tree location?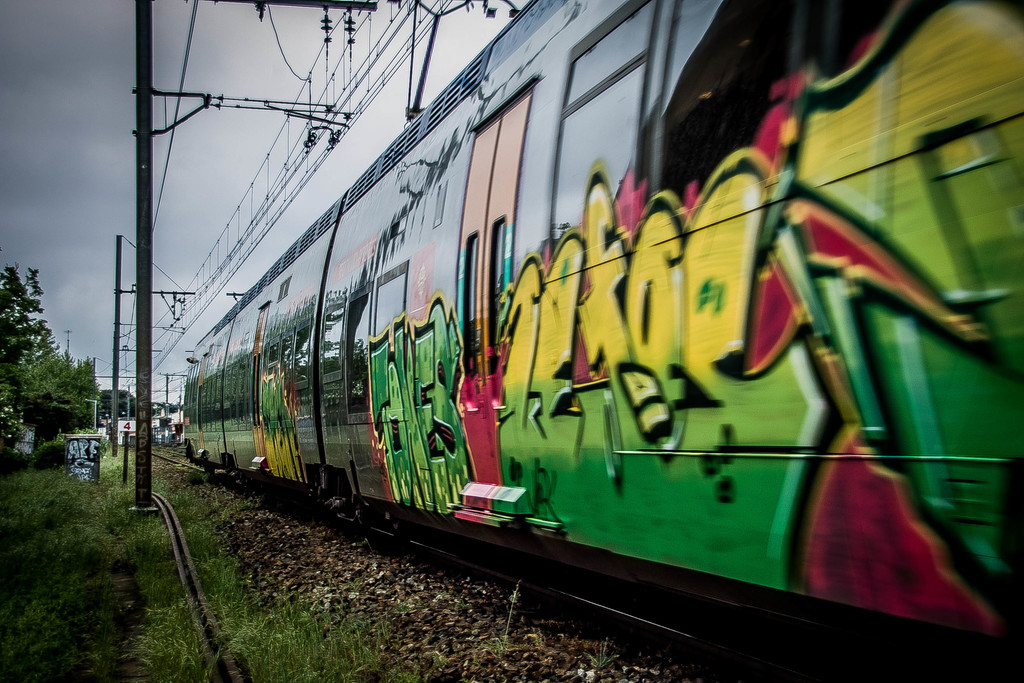
region(8, 303, 100, 504)
